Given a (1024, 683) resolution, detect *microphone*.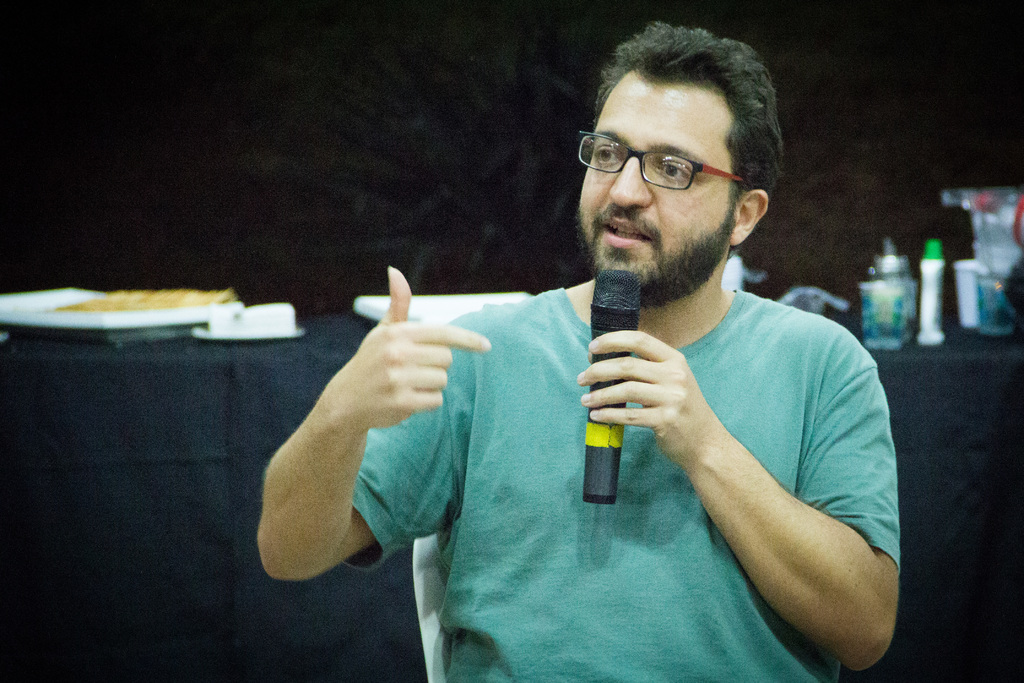
[583,268,650,506].
